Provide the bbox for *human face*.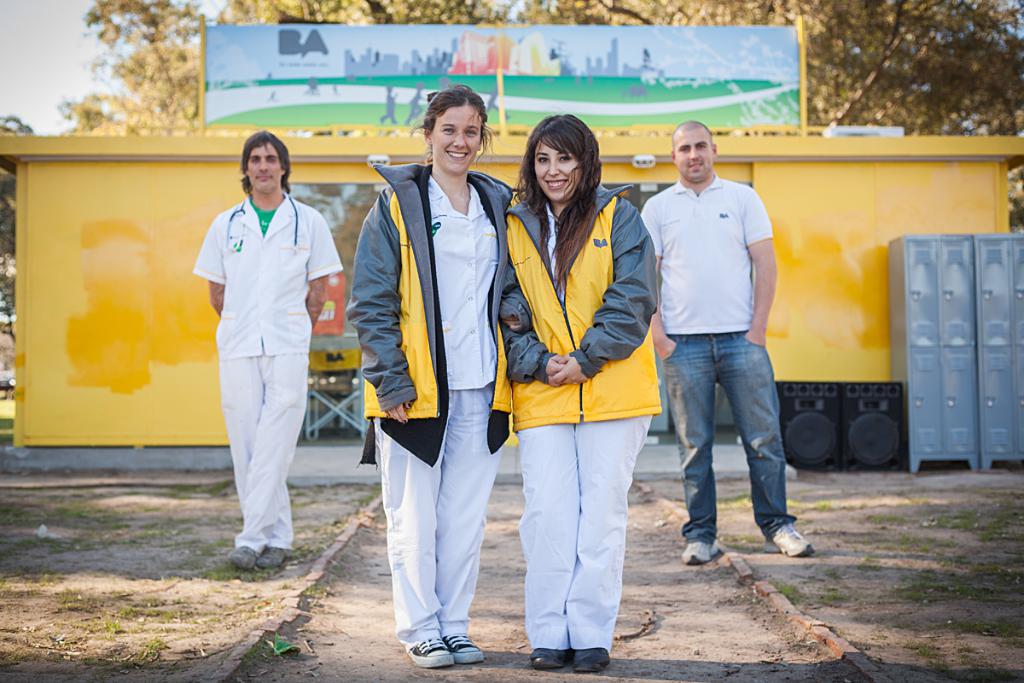
crop(677, 132, 715, 176).
